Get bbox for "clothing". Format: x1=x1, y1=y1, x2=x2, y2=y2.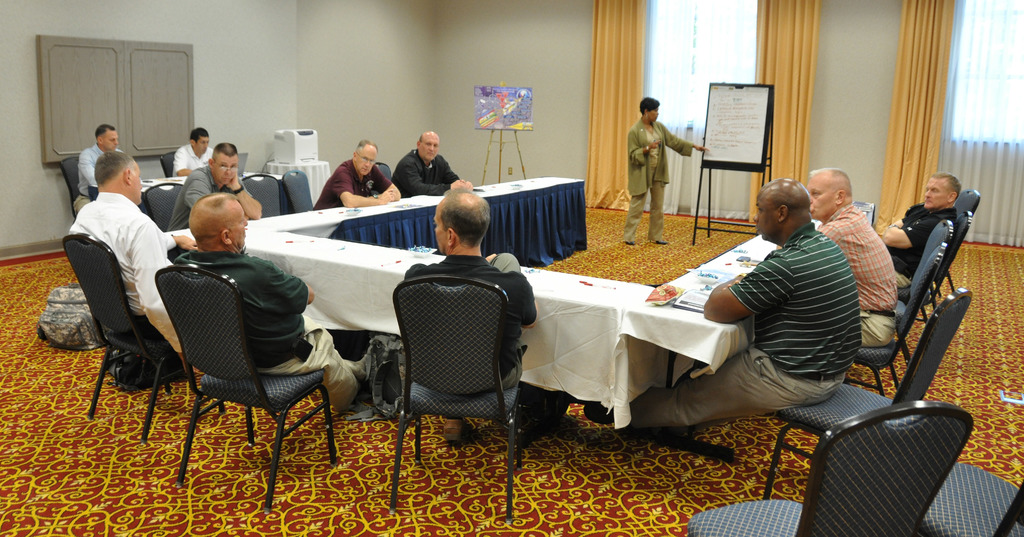
x1=822, y1=200, x2=899, y2=346.
